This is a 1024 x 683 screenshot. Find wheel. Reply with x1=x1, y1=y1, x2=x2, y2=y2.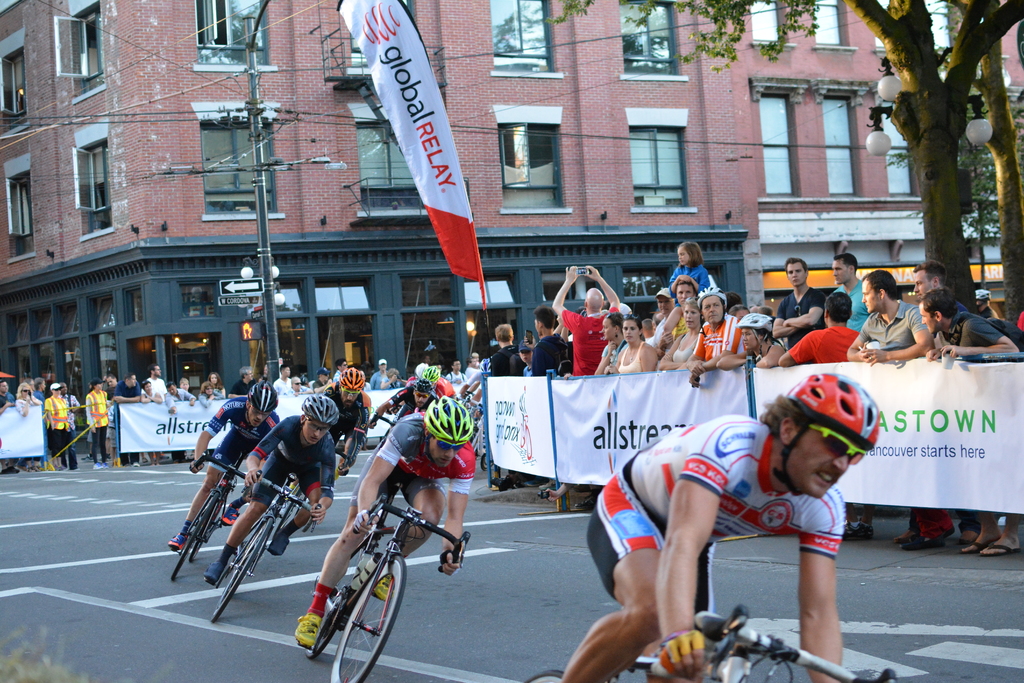
x1=192, y1=502, x2=222, y2=565.
